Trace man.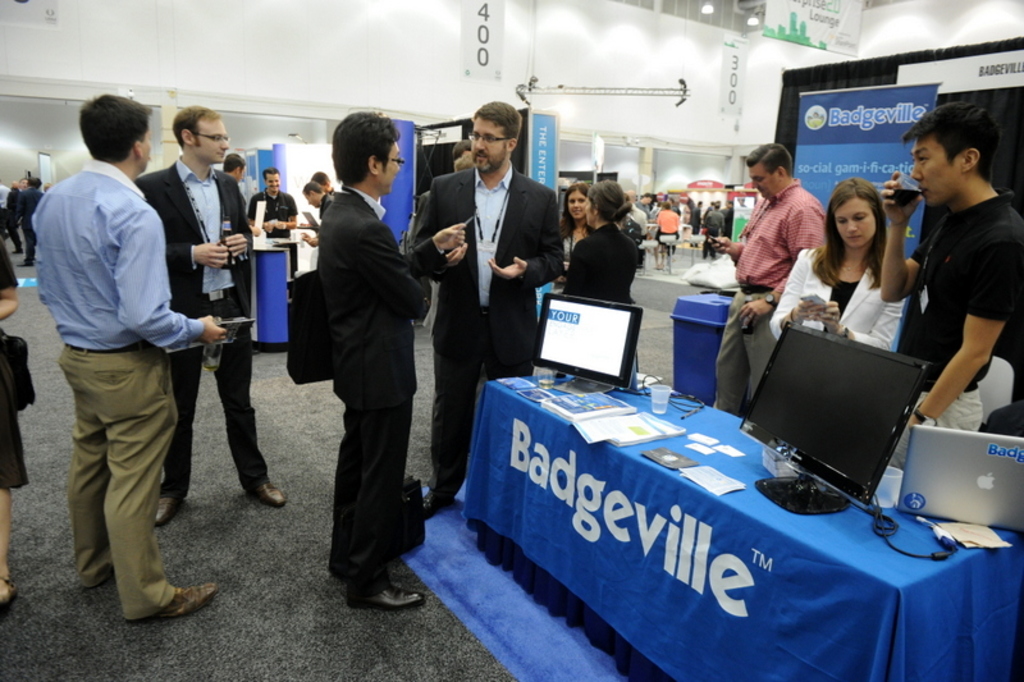
Traced to bbox=[305, 111, 467, 615].
